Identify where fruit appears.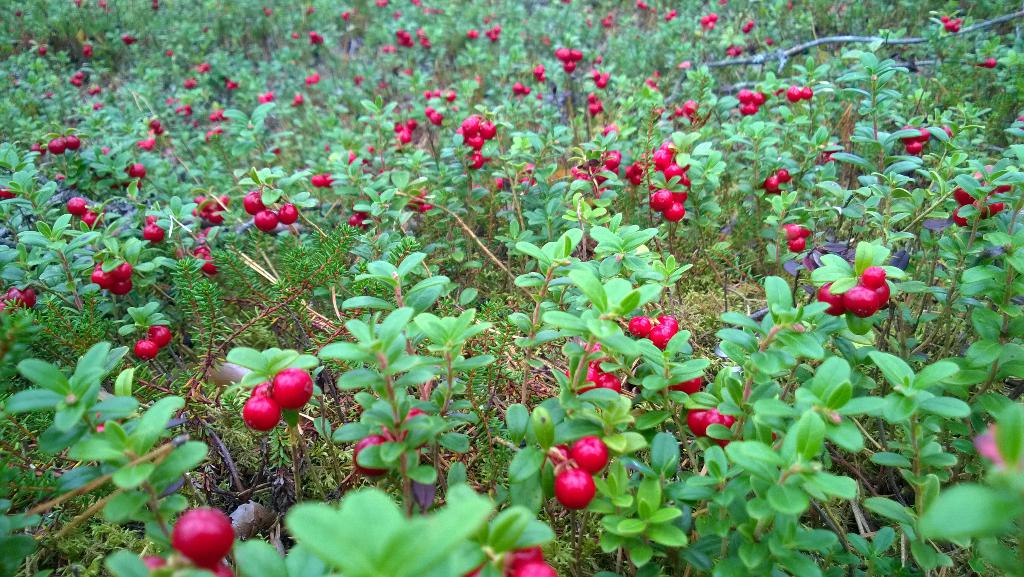
Appears at select_region(84, 210, 100, 230).
